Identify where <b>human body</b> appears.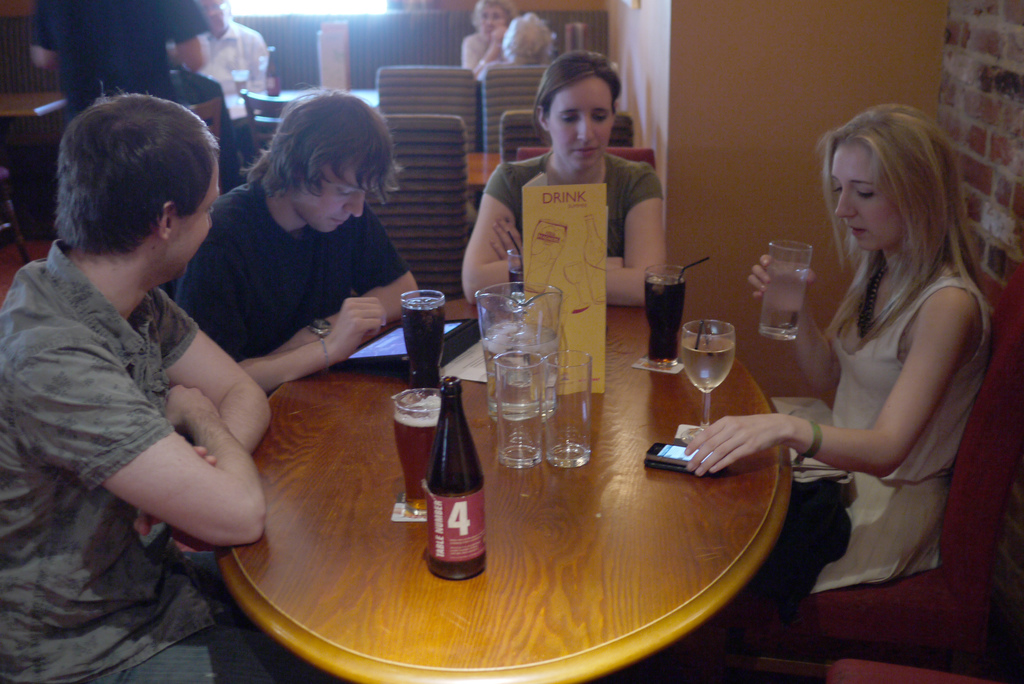
Appears at region(0, 232, 343, 683).
